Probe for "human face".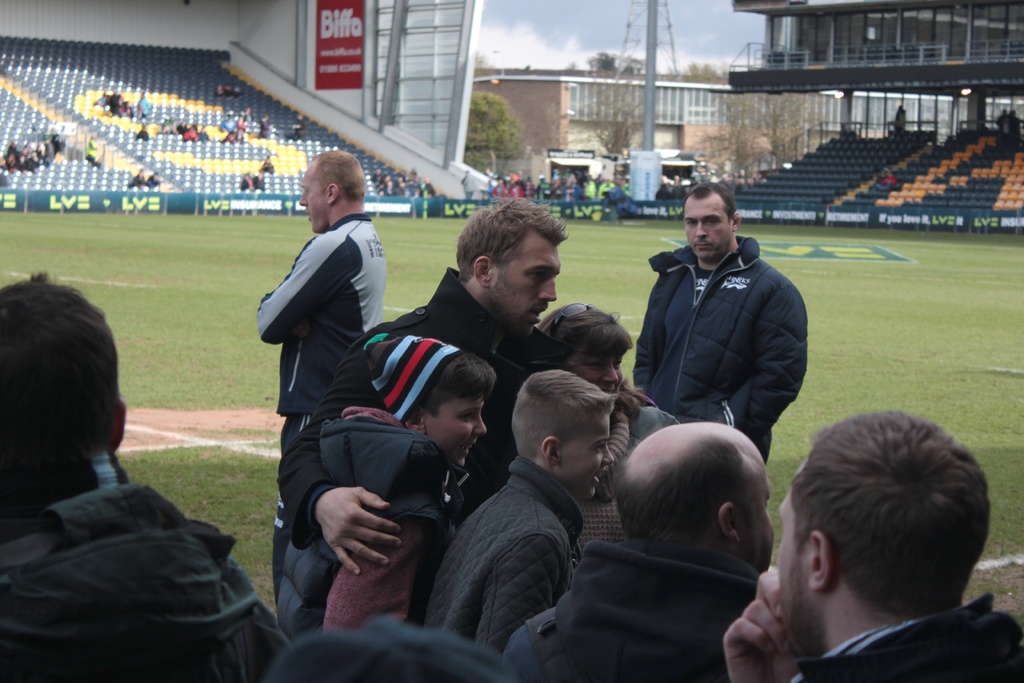
Probe result: rect(492, 235, 570, 333).
